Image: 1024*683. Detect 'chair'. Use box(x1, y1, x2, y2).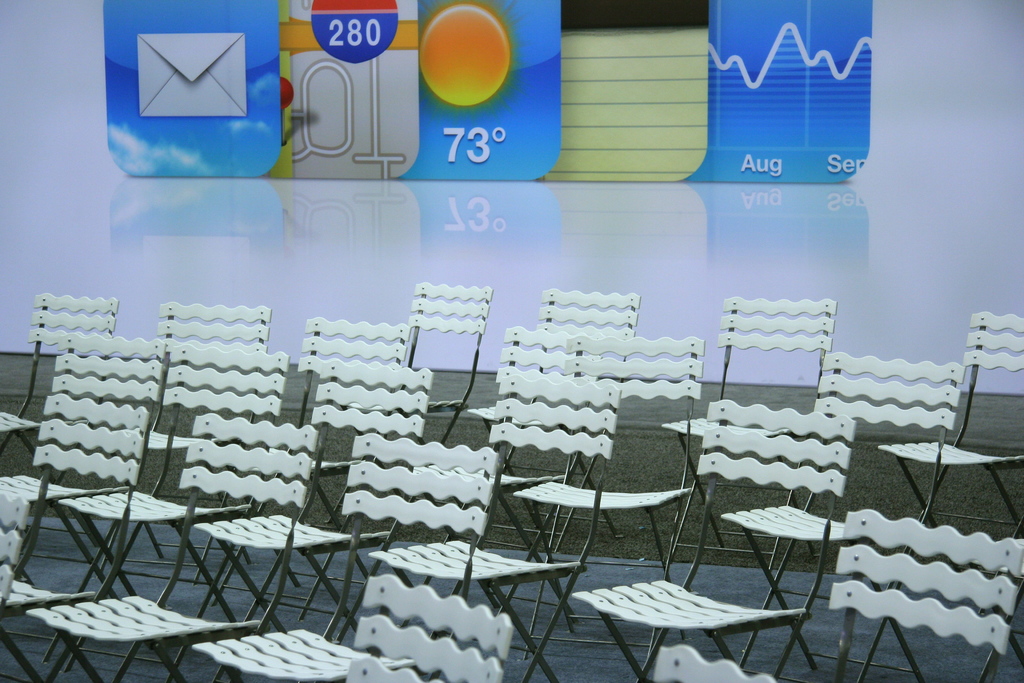
box(220, 315, 416, 614).
